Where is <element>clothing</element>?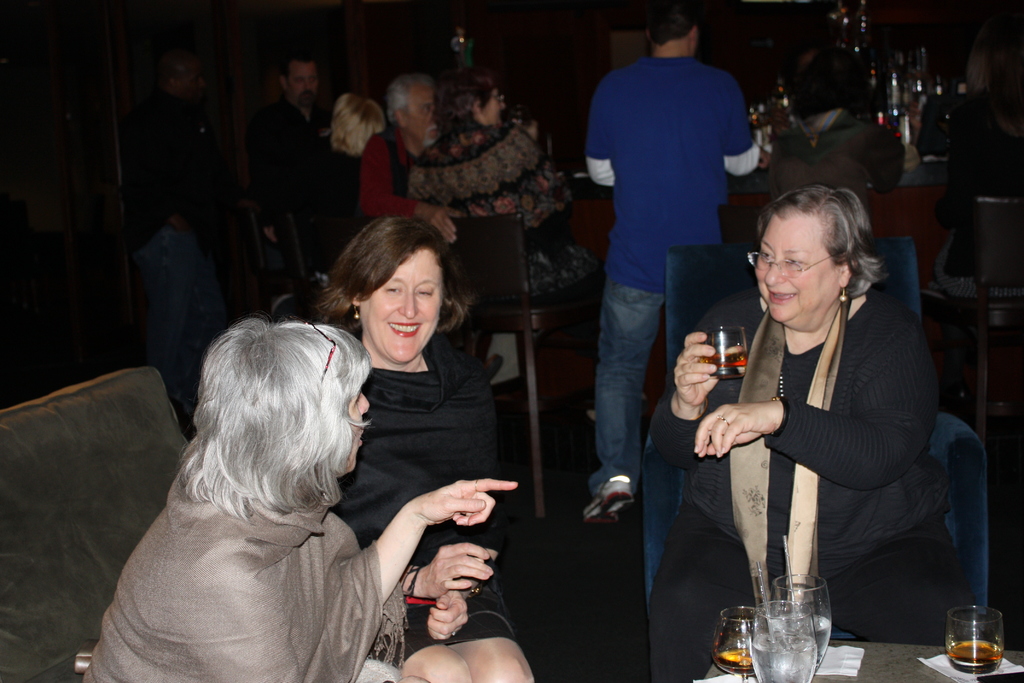
[580, 16, 768, 461].
